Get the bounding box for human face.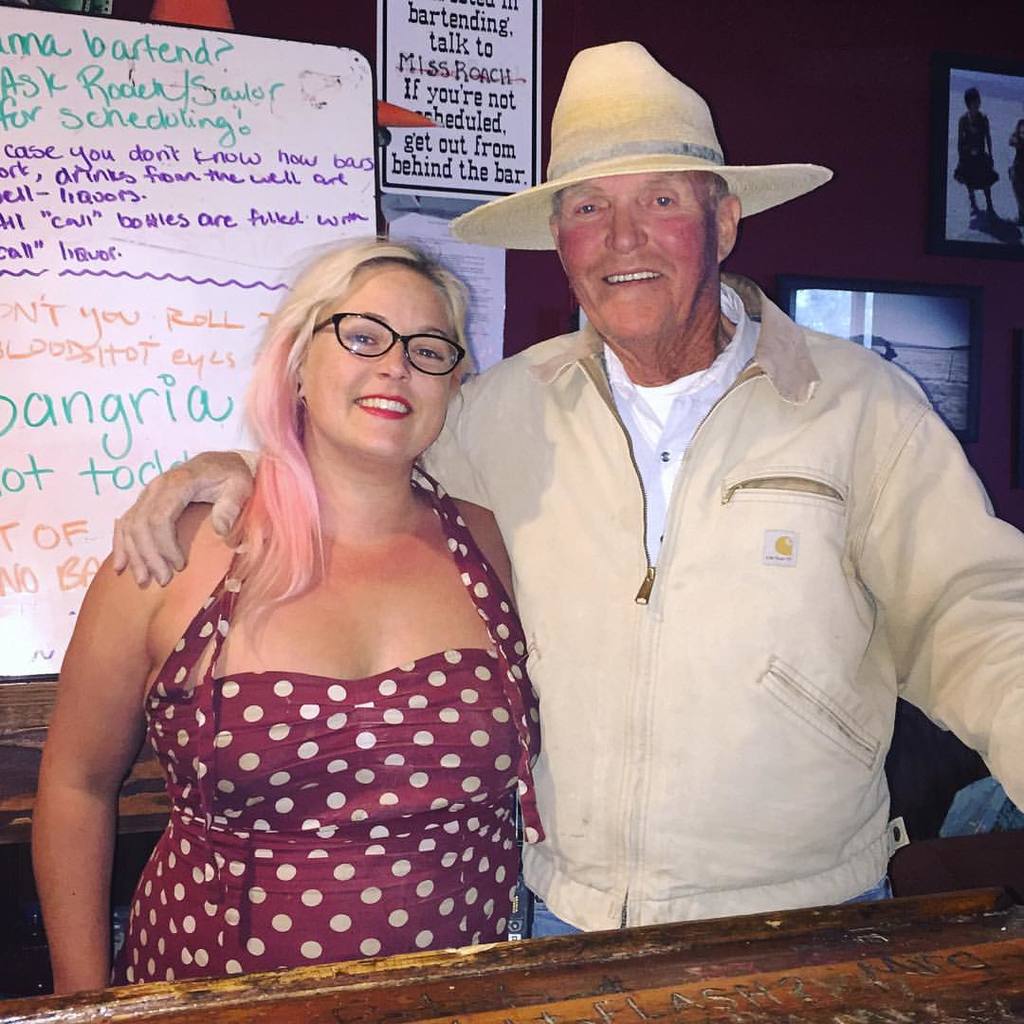
(x1=965, y1=91, x2=986, y2=112).
